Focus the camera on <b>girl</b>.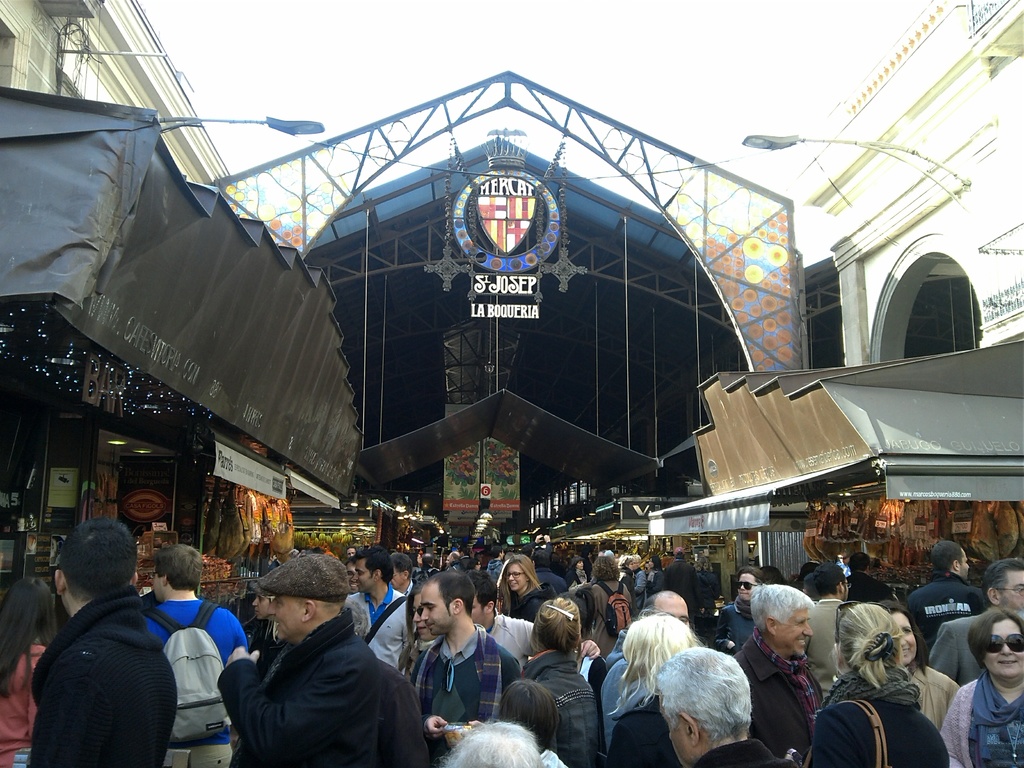
Focus region: box=[873, 599, 957, 732].
